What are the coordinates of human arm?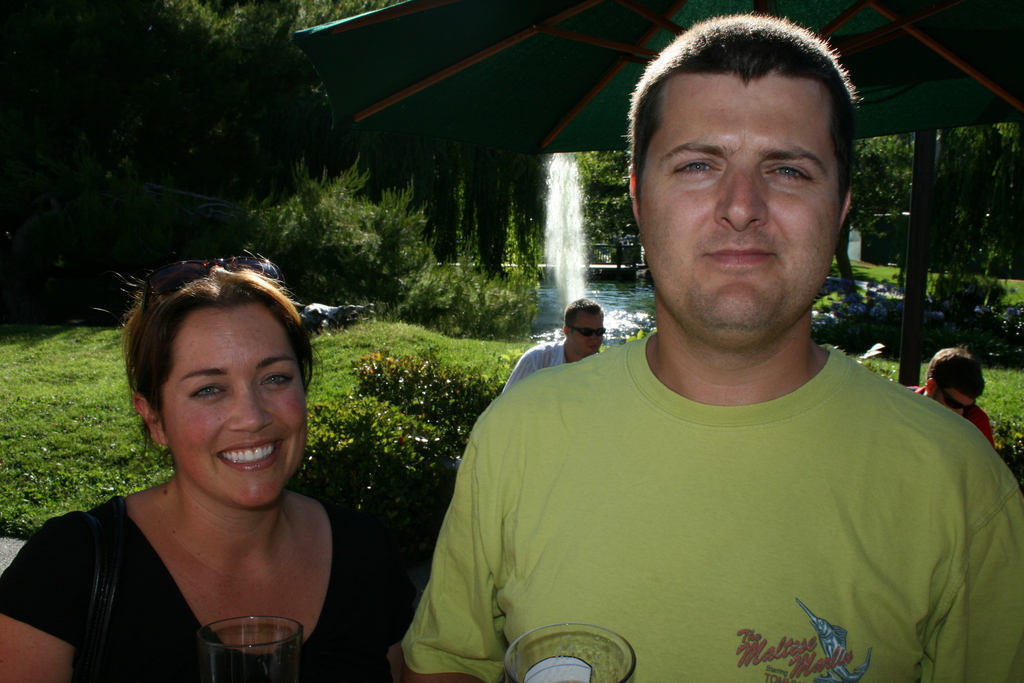
bbox(408, 457, 515, 666).
